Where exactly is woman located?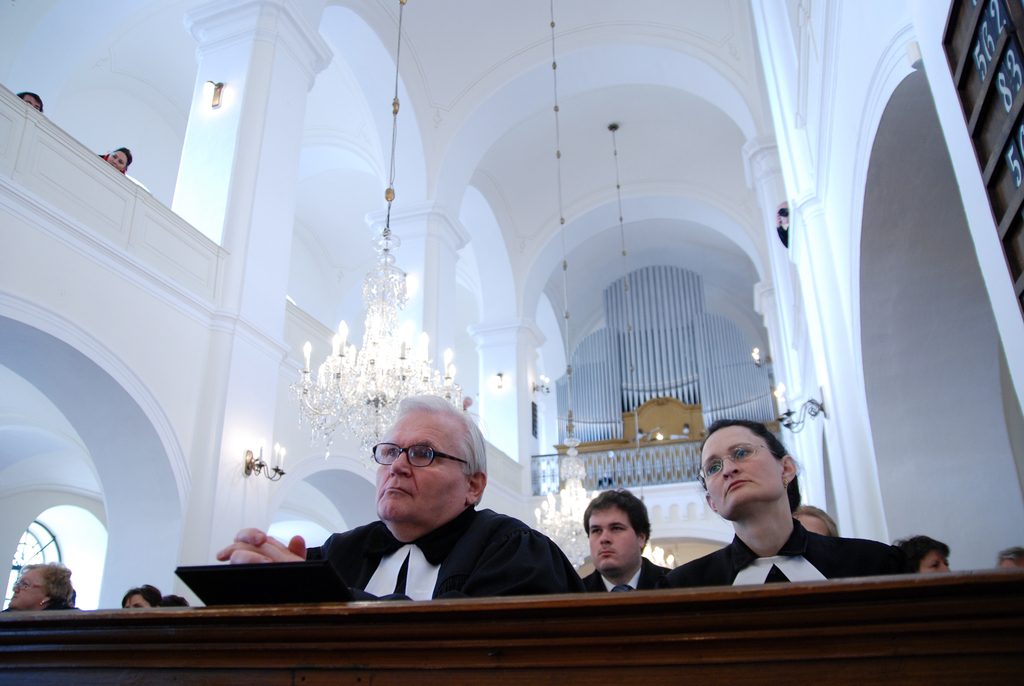
Its bounding box is box(622, 423, 906, 616).
